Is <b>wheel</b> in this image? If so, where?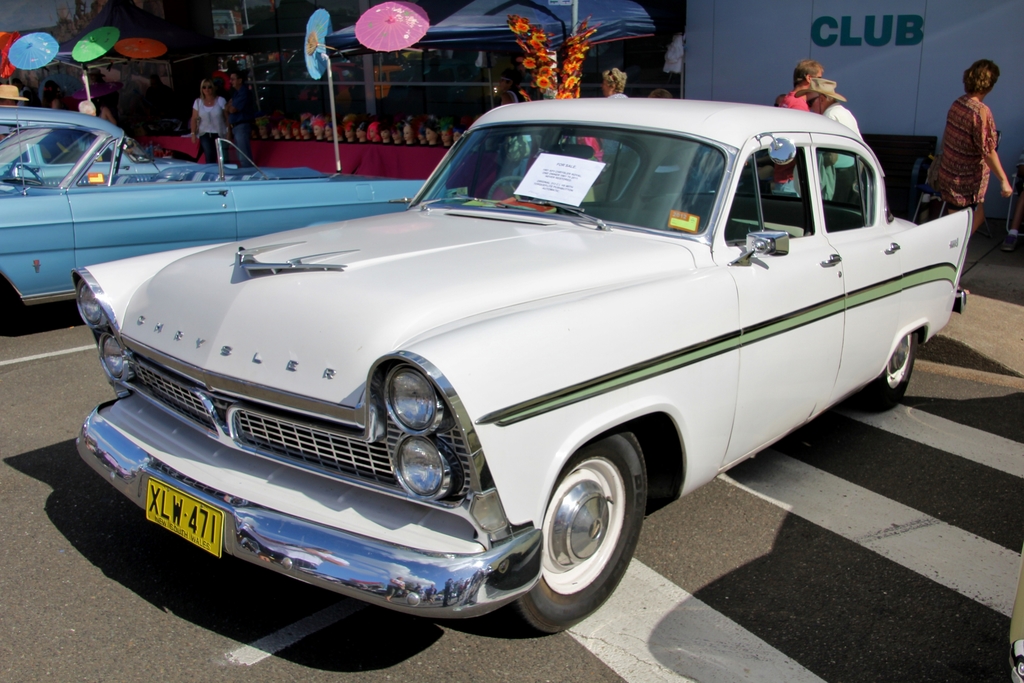
Yes, at detection(540, 431, 654, 629).
